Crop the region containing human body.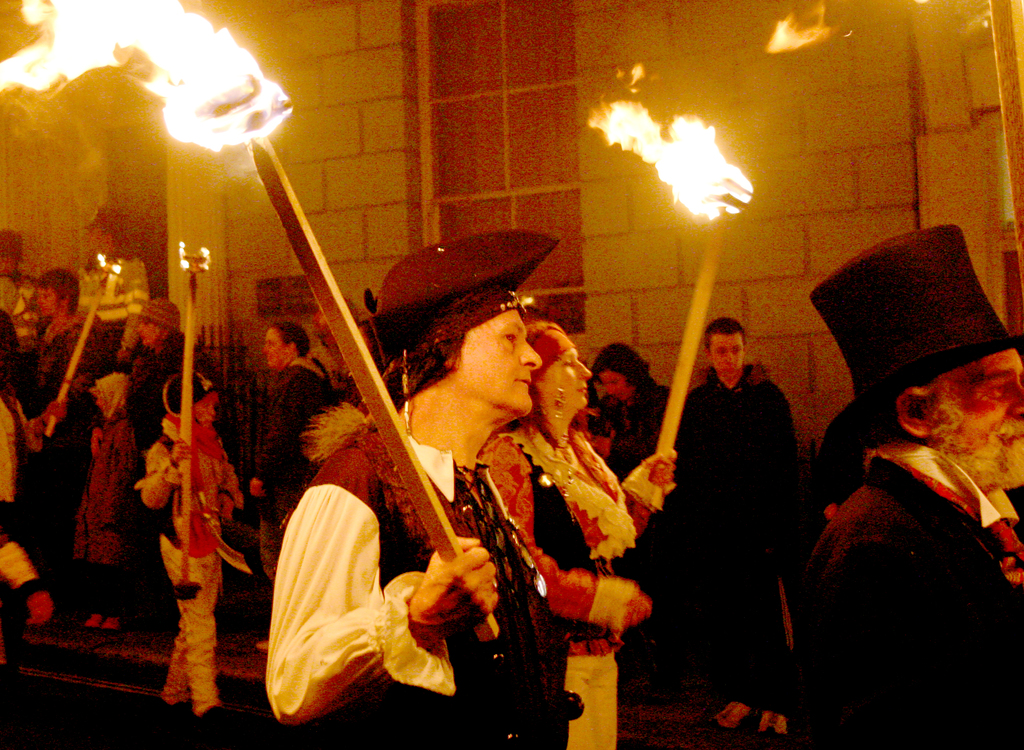
Crop region: [796, 219, 1023, 749].
